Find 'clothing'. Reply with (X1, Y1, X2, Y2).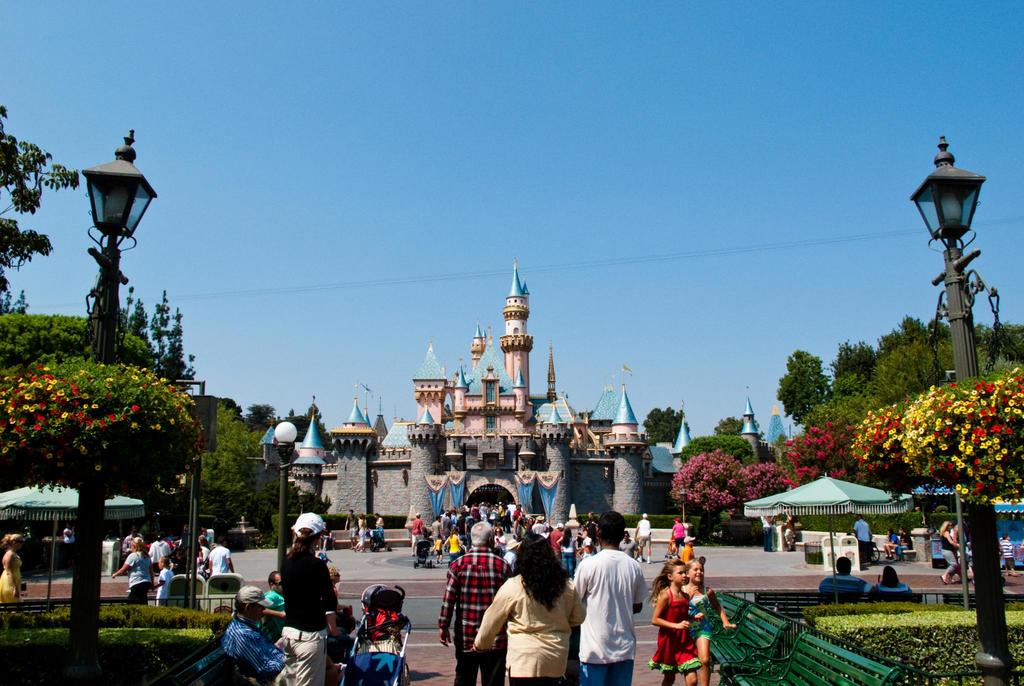
(643, 520, 653, 550).
